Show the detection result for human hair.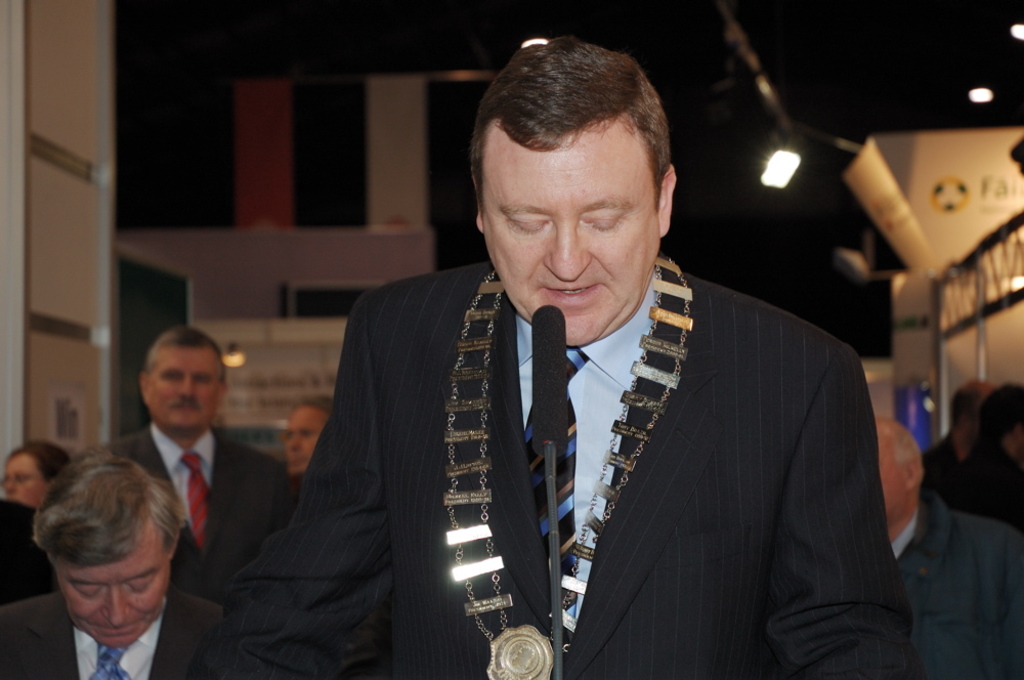
[left=480, top=51, right=678, bottom=245].
